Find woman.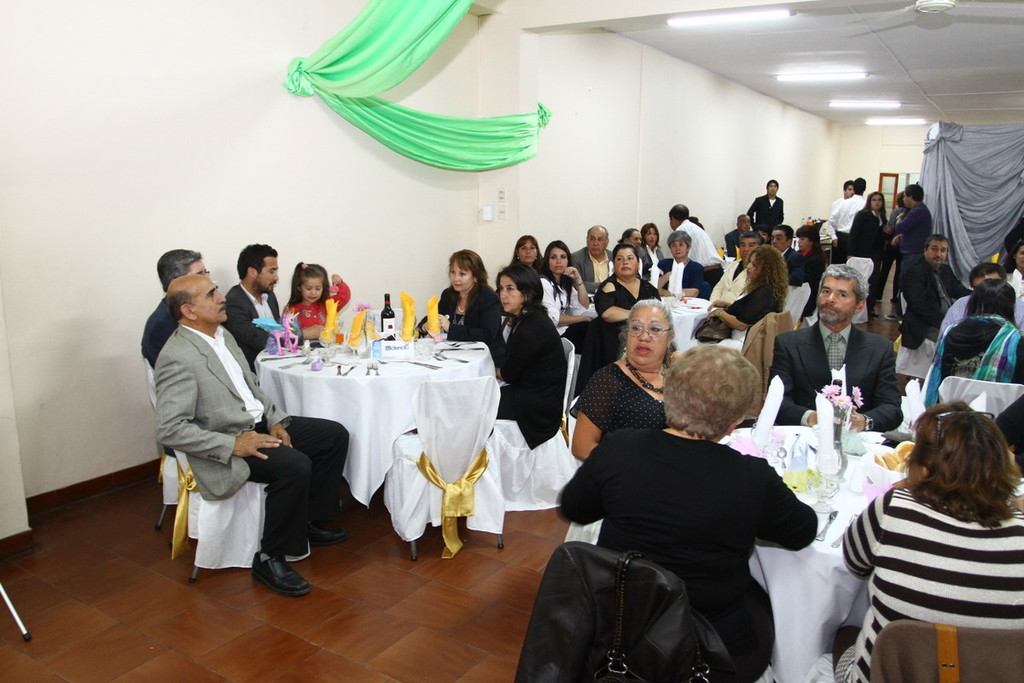
bbox=(921, 279, 1023, 385).
